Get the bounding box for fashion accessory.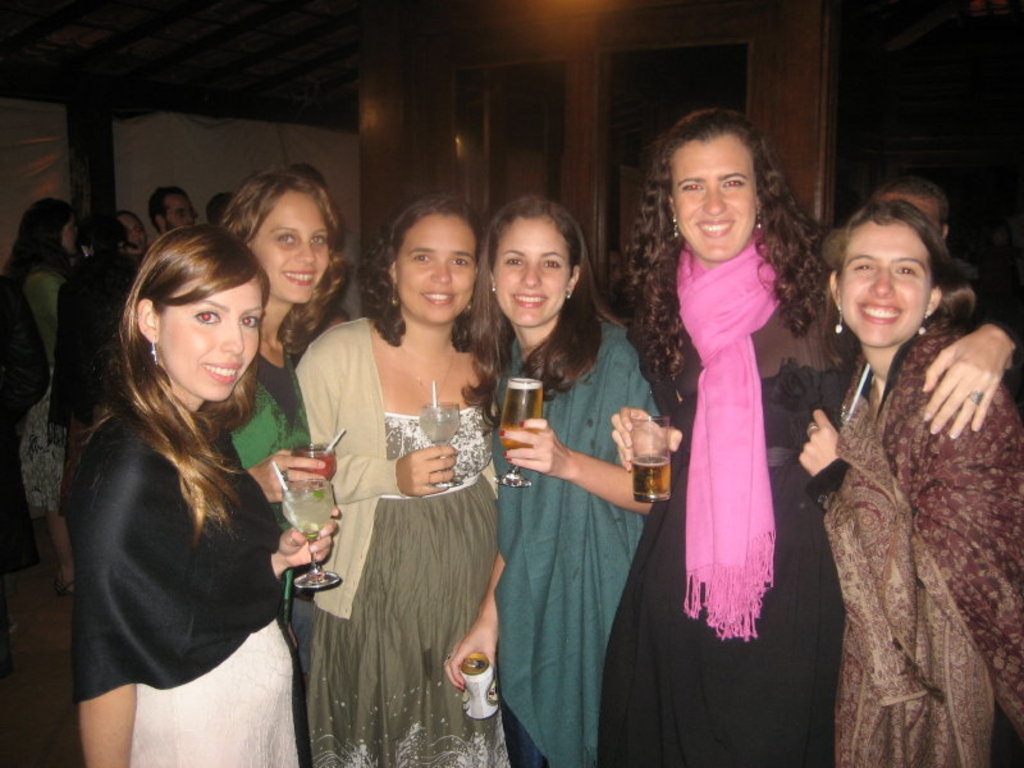
pyautogui.locateOnScreen(394, 344, 457, 402).
